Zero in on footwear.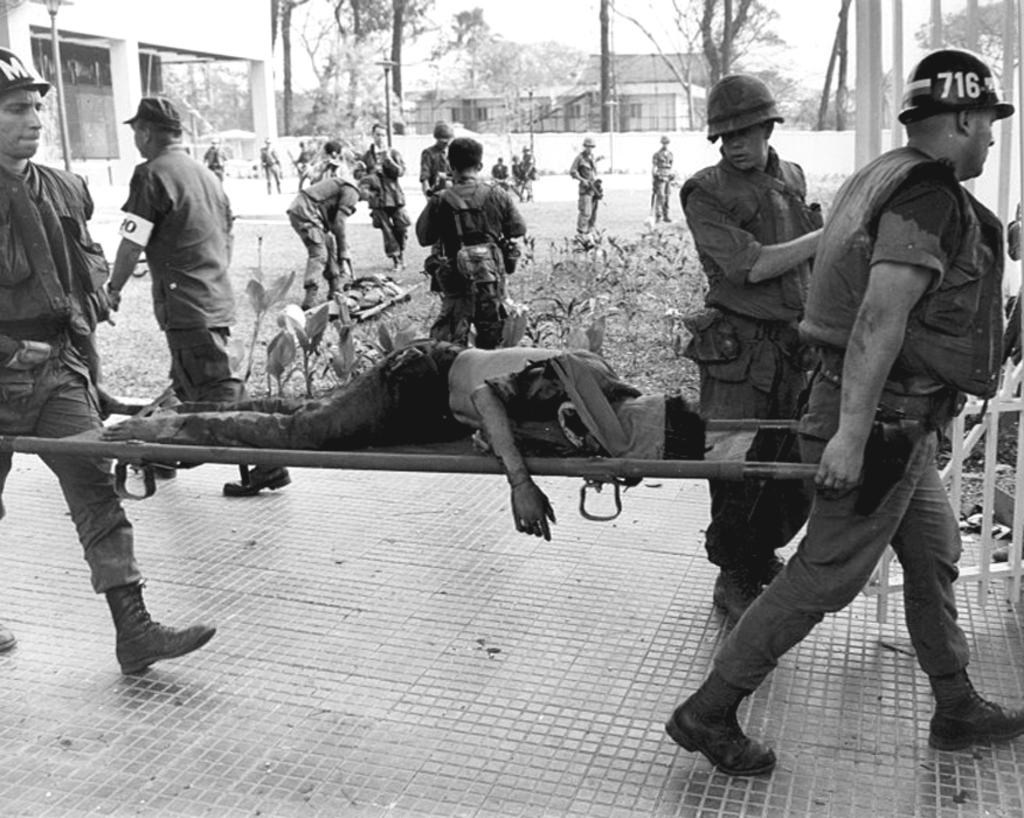
Zeroed in: select_region(331, 278, 341, 297).
